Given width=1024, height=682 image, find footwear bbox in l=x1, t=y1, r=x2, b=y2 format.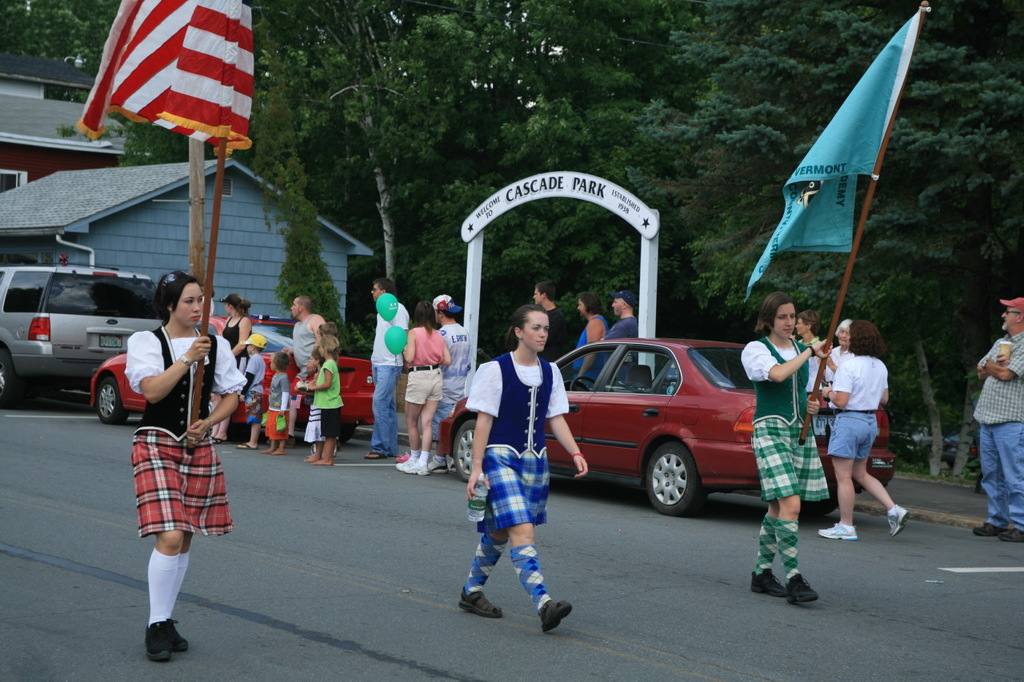
l=782, t=572, r=817, b=605.
